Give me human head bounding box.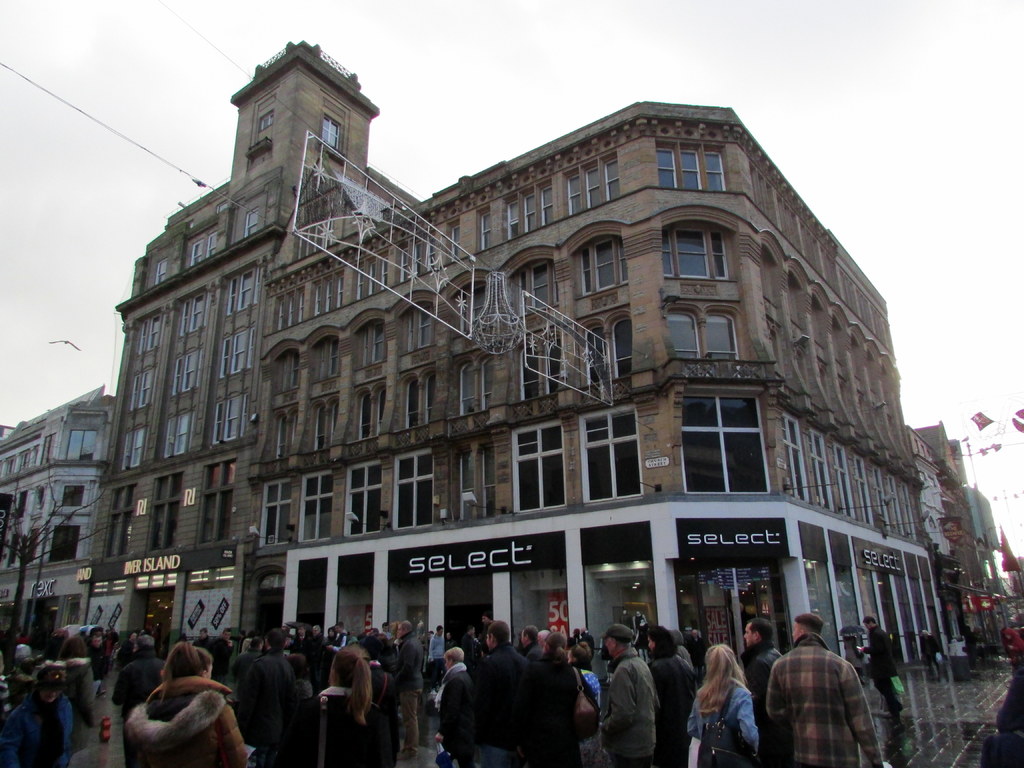
Rect(740, 618, 776, 646).
